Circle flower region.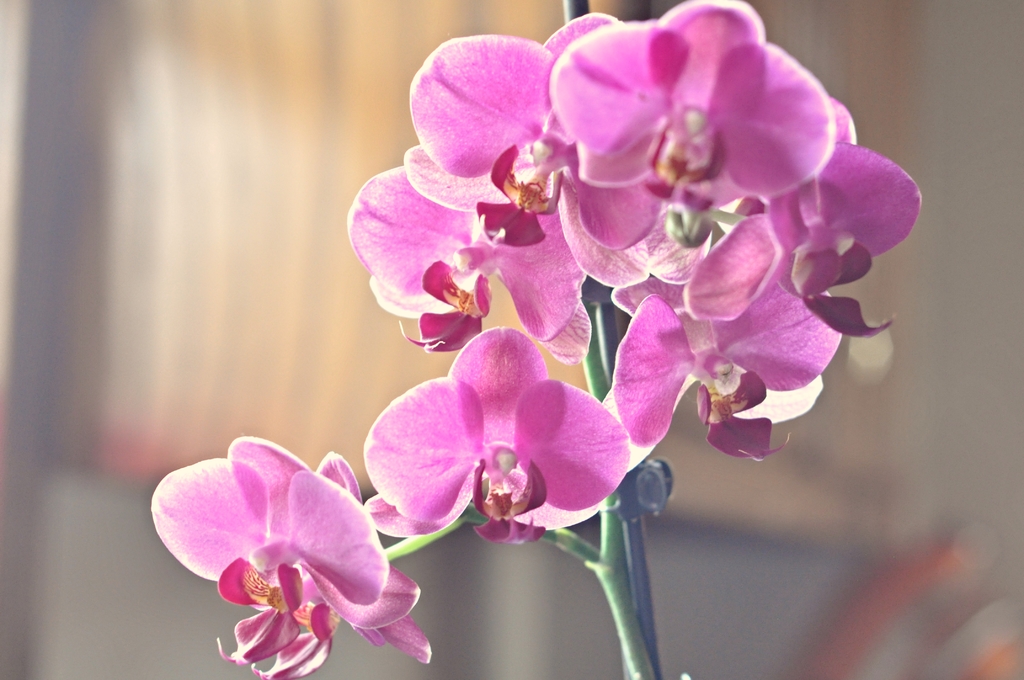
Region: l=146, t=436, r=429, b=679.
